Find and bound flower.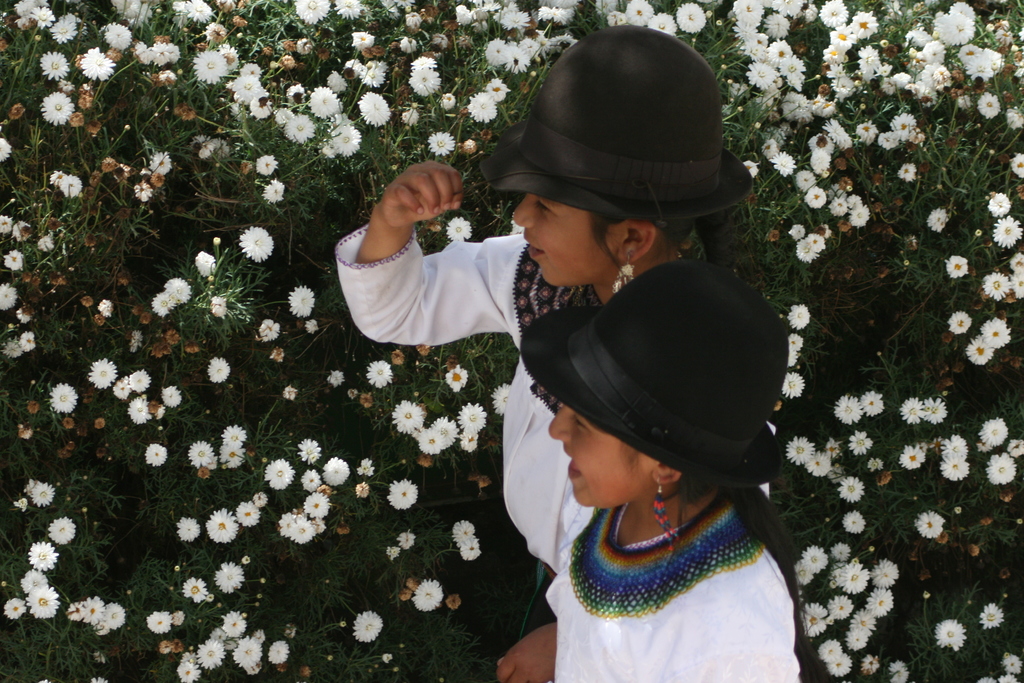
Bound: 461, 538, 481, 564.
